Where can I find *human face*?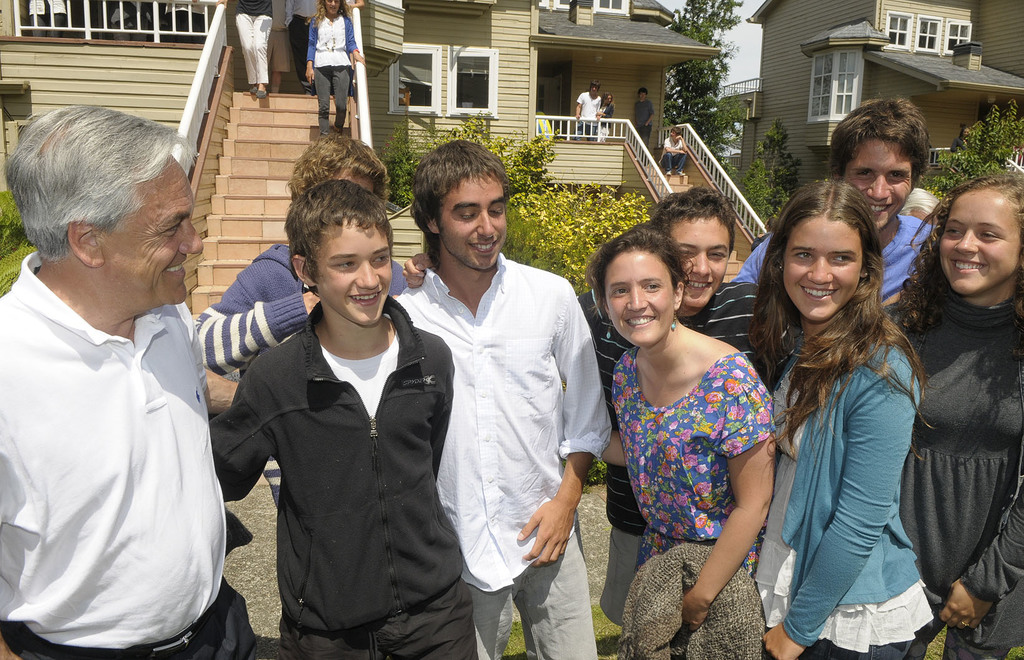
You can find it at {"x1": 669, "y1": 215, "x2": 731, "y2": 312}.
